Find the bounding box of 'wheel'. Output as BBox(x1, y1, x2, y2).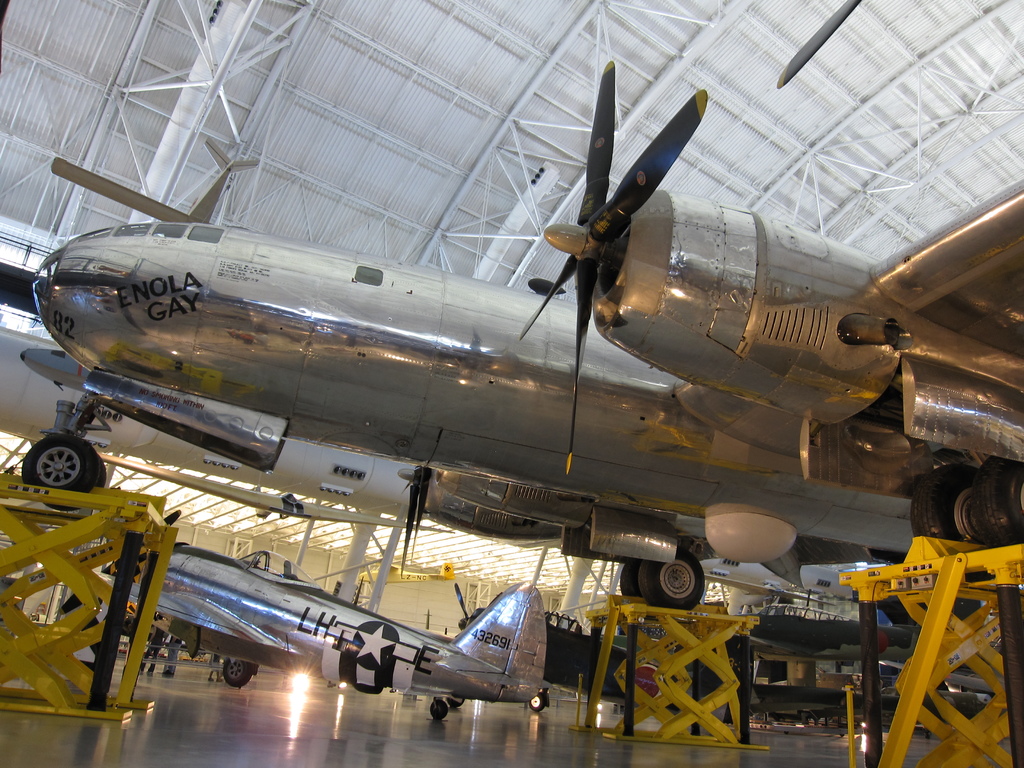
BBox(18, 437, 100, 509).
